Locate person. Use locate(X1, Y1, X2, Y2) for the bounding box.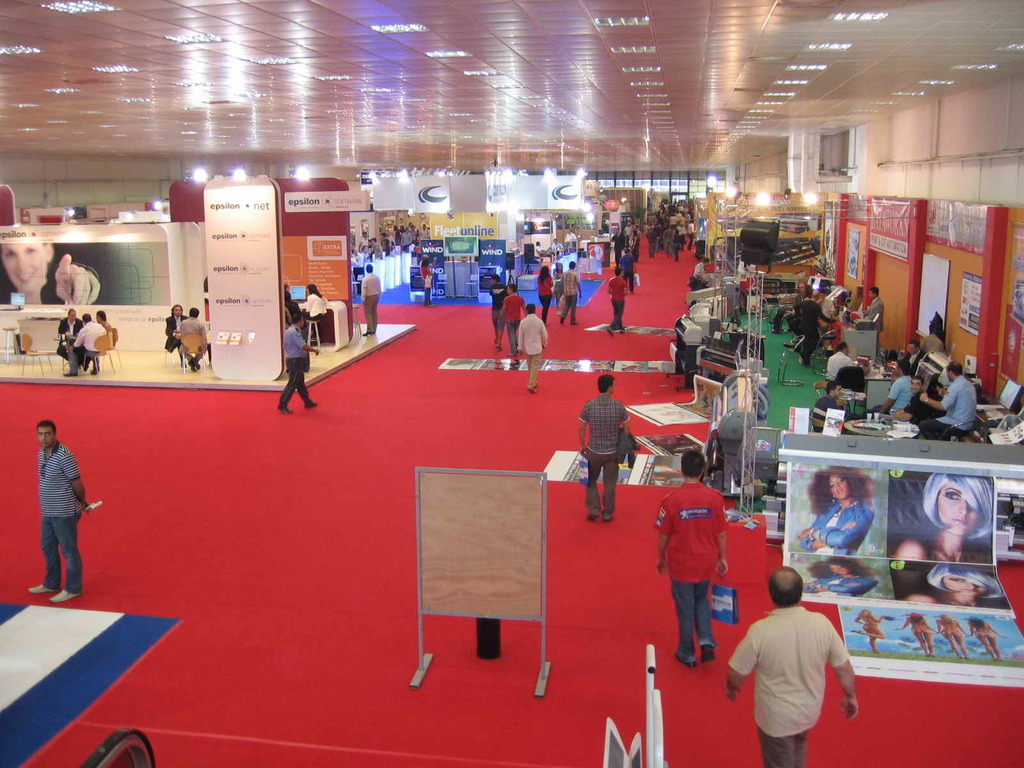
locate(60, 319, 106, 373).
